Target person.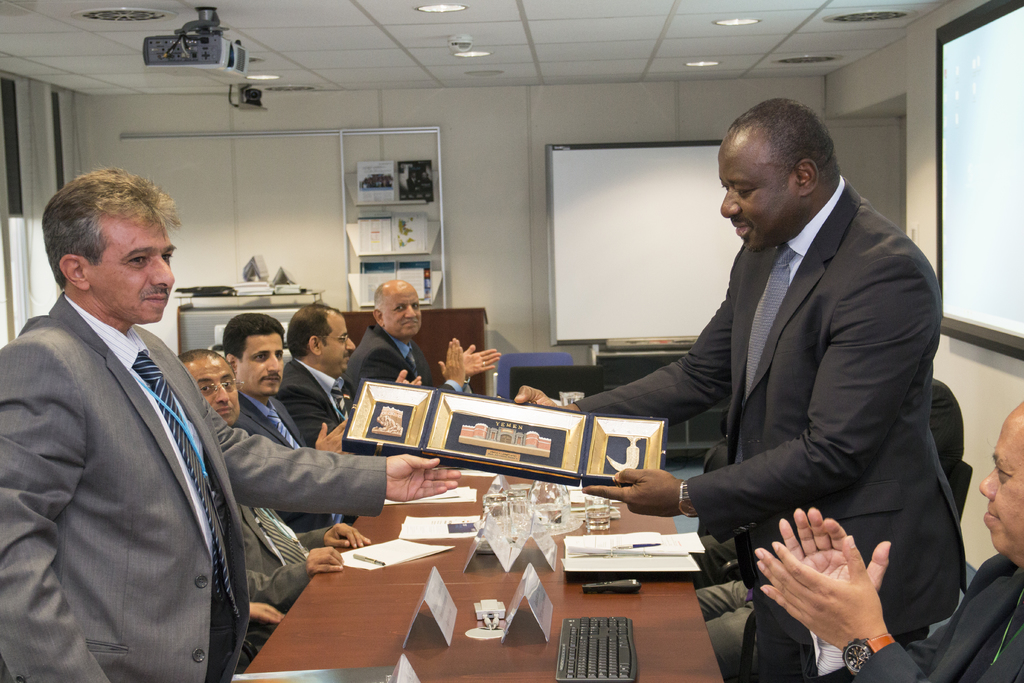
Target region: box=[278, 303, 424, 454].
